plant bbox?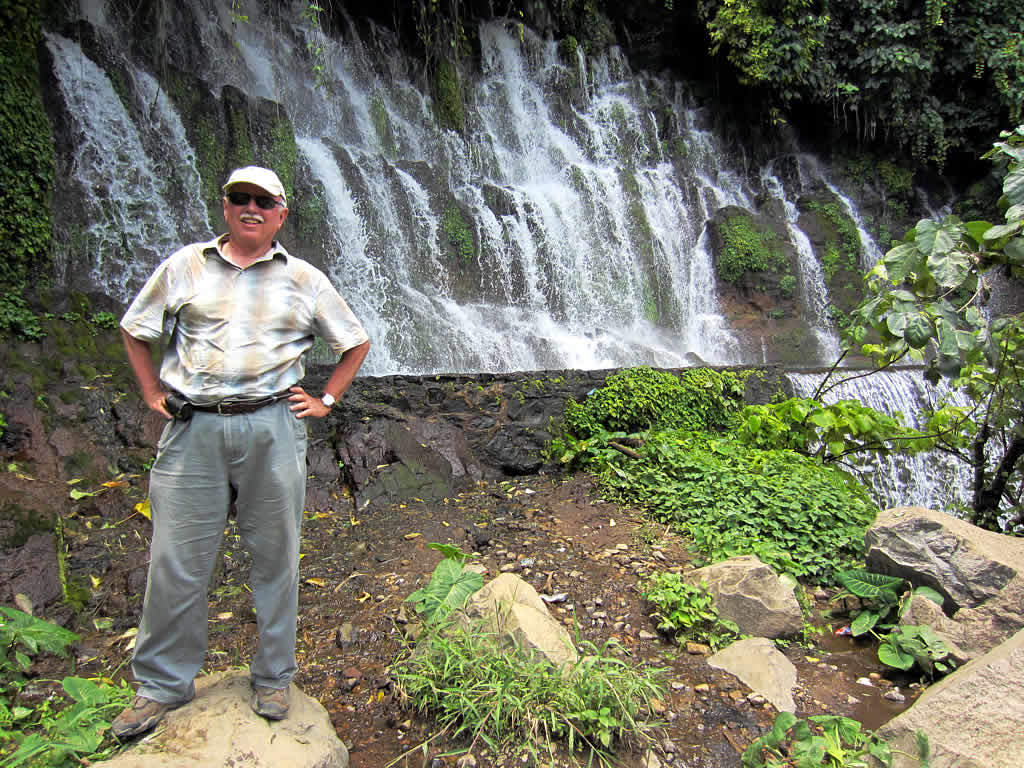
x1=854 y1=612 x2=949 y2=672
